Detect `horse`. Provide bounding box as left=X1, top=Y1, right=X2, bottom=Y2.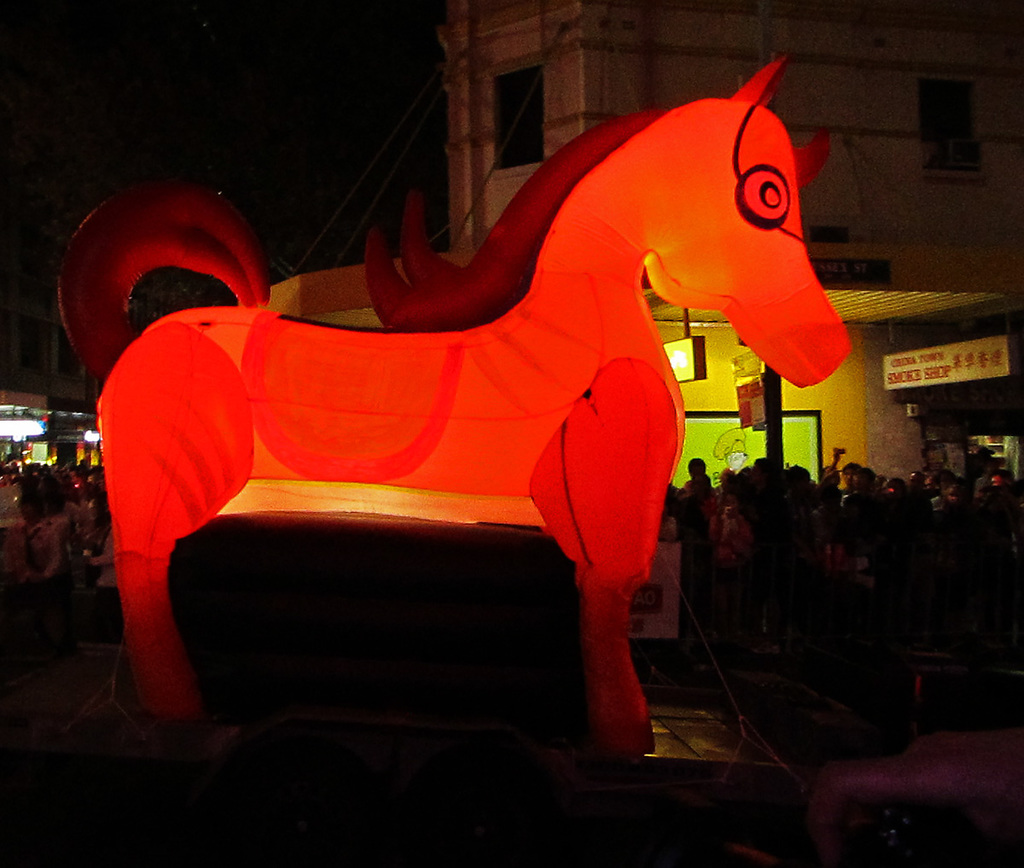
left=51, top=50, right=855, bottom=760.
